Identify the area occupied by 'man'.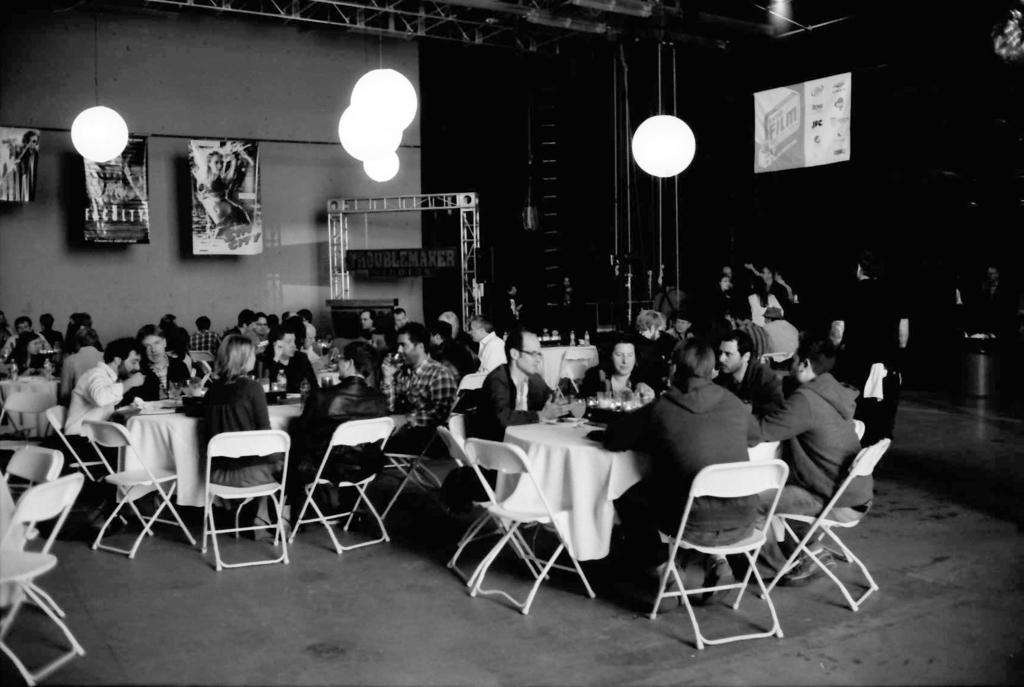
Area: 136/323/189/401.
